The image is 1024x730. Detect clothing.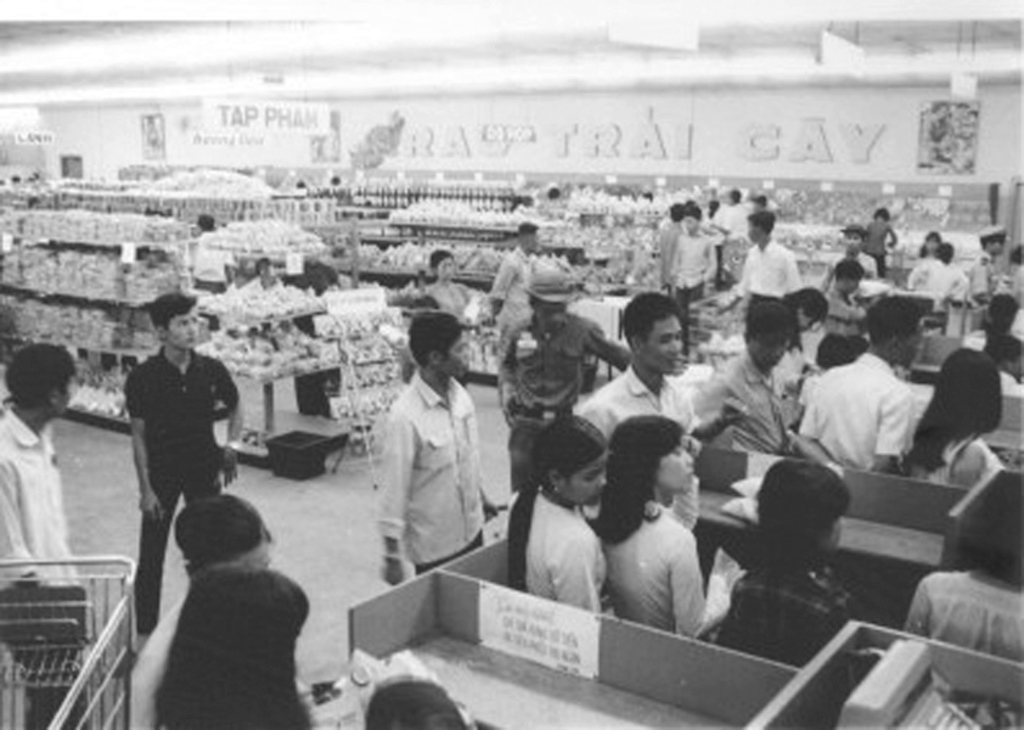
Detection: rect(902, 562, 1023, 662).
